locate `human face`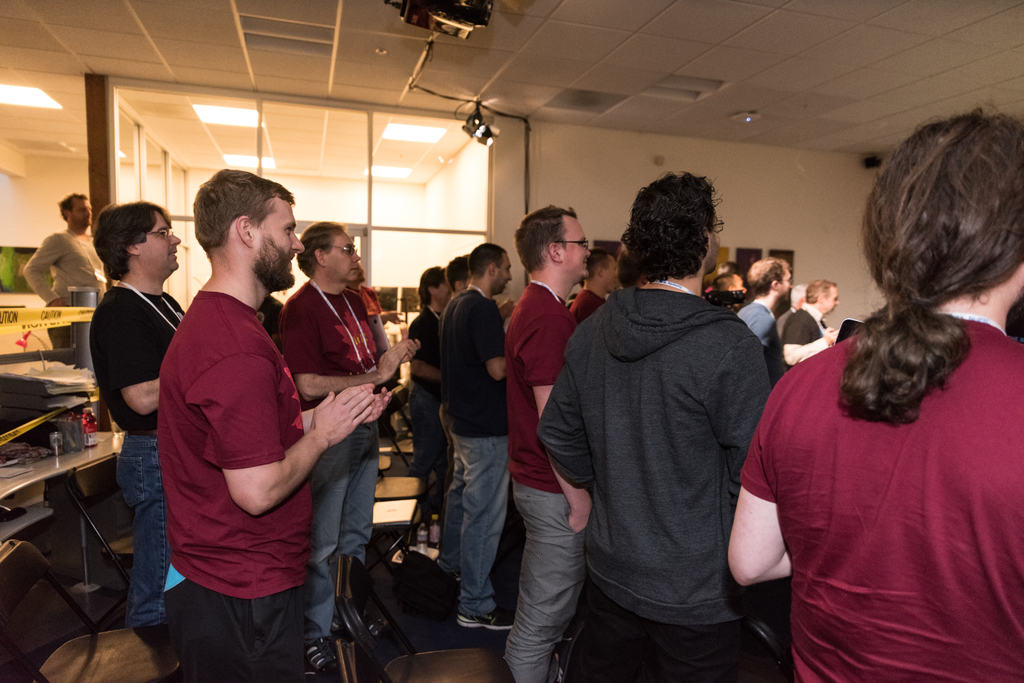
559, 219, 593, 275
